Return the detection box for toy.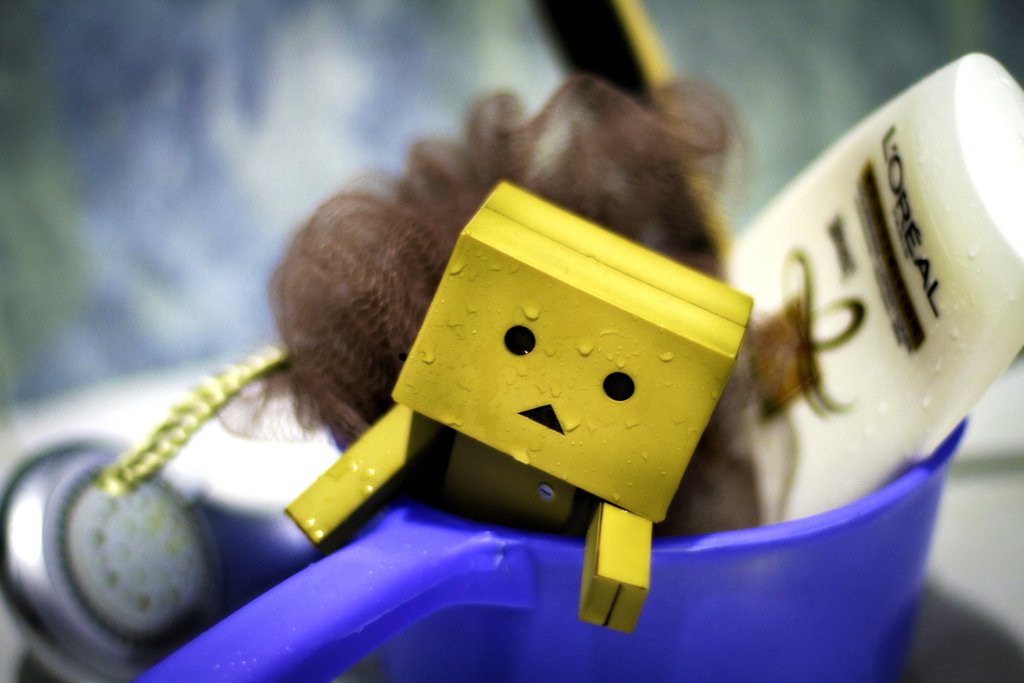
x1=92 y1=67 x2=869 y2=638.
